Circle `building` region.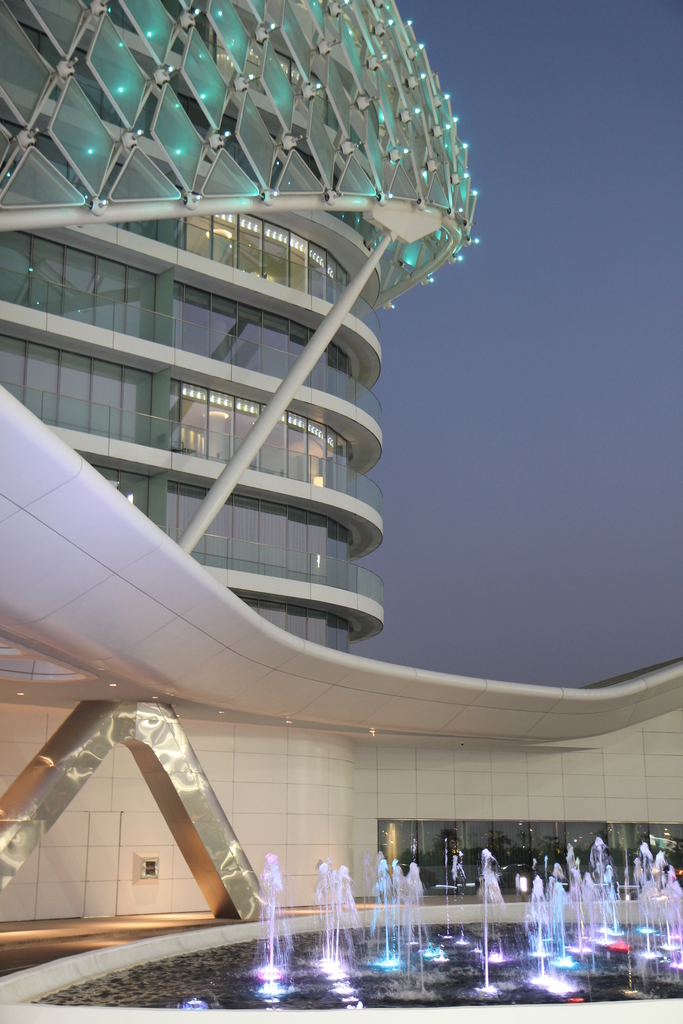
Region: locate(0, 0, 484, 662).
